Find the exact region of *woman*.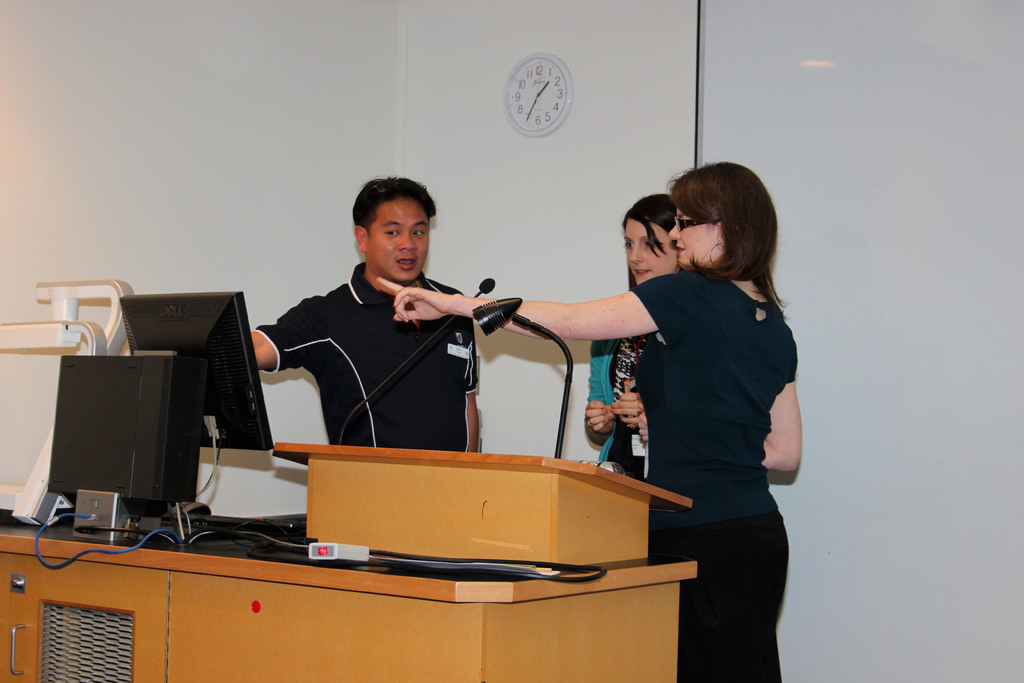
Exact region: rect(376, 159, 804, 682).
